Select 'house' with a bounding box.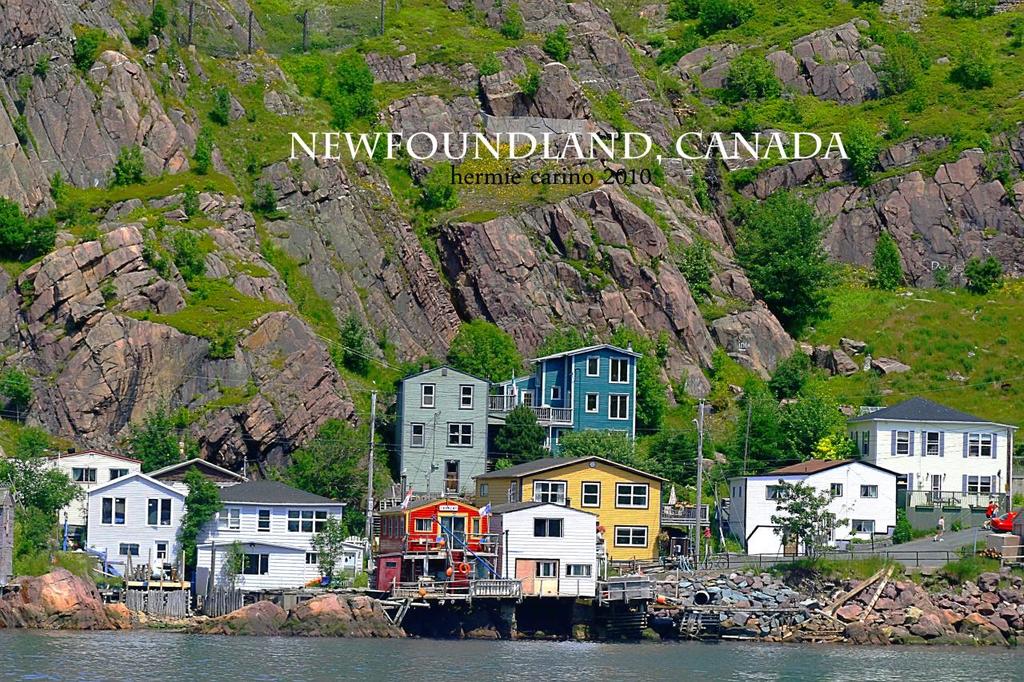
crop(839, 391, 1019, 533).
